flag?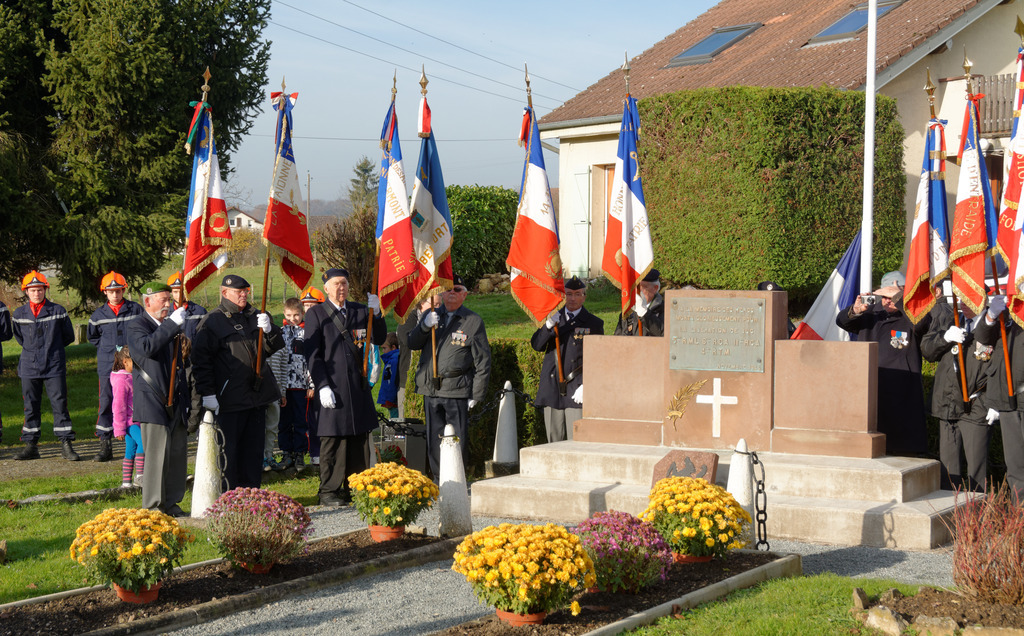
x1=940, y1=88, x2=1001, y2=318
